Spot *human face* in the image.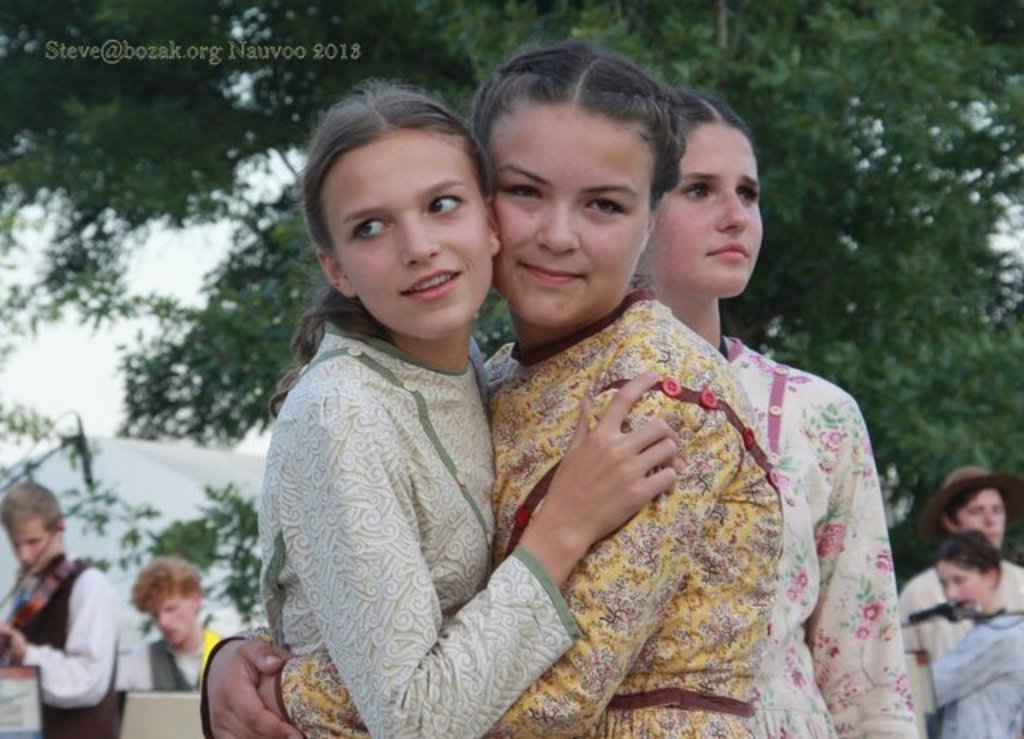
*human face* found at rect(149, 590, 203, 645).
